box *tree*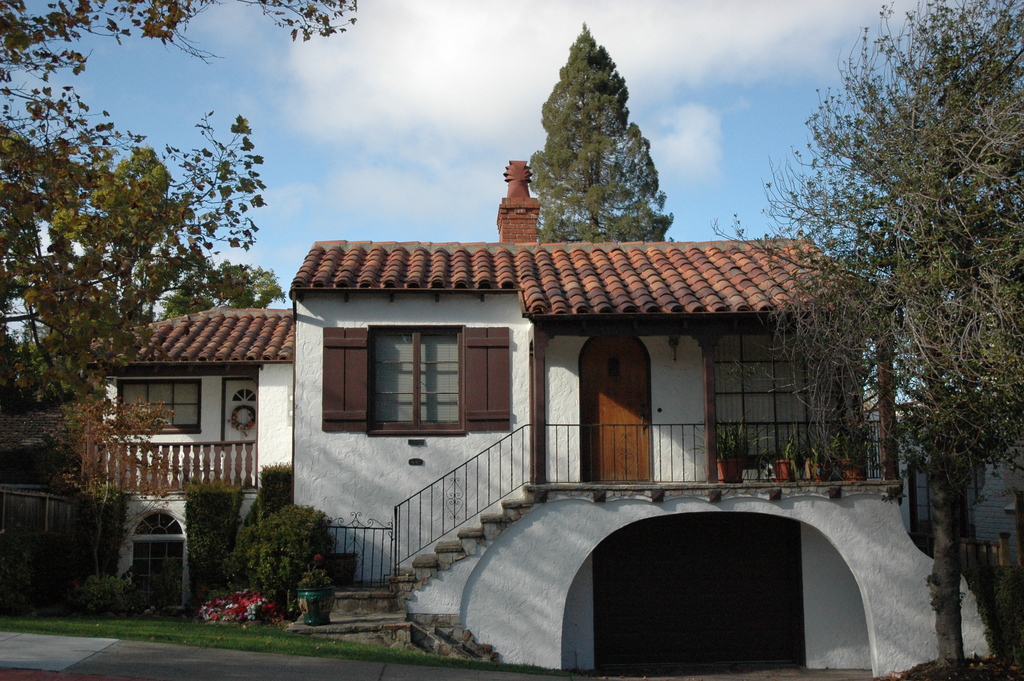
(0, 0, 358, 498)
